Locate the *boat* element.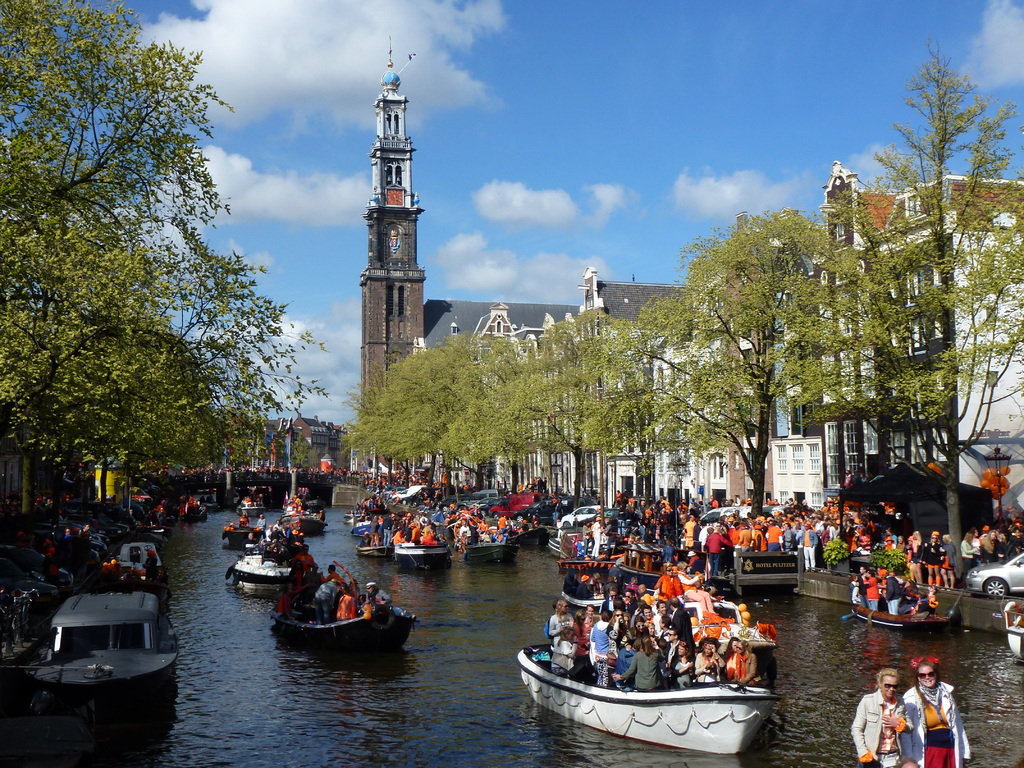
Element bbox: [x1=371, y1=547, x2=397, y2=557].
